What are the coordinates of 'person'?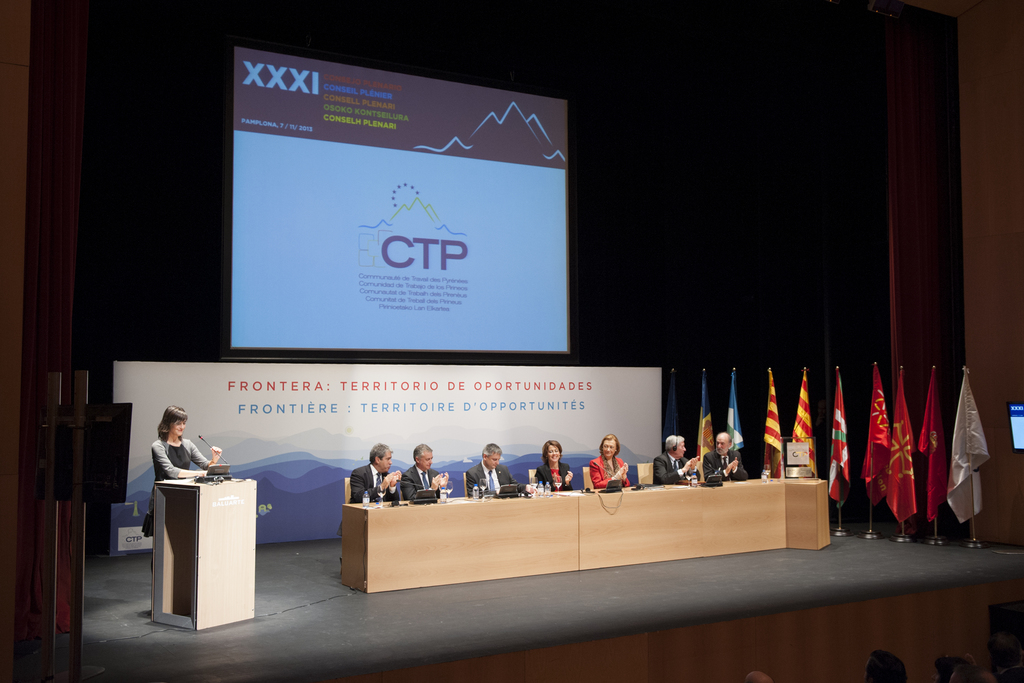
{"left": 133, "top": 403, "right": 227, "bottom": 572}.
